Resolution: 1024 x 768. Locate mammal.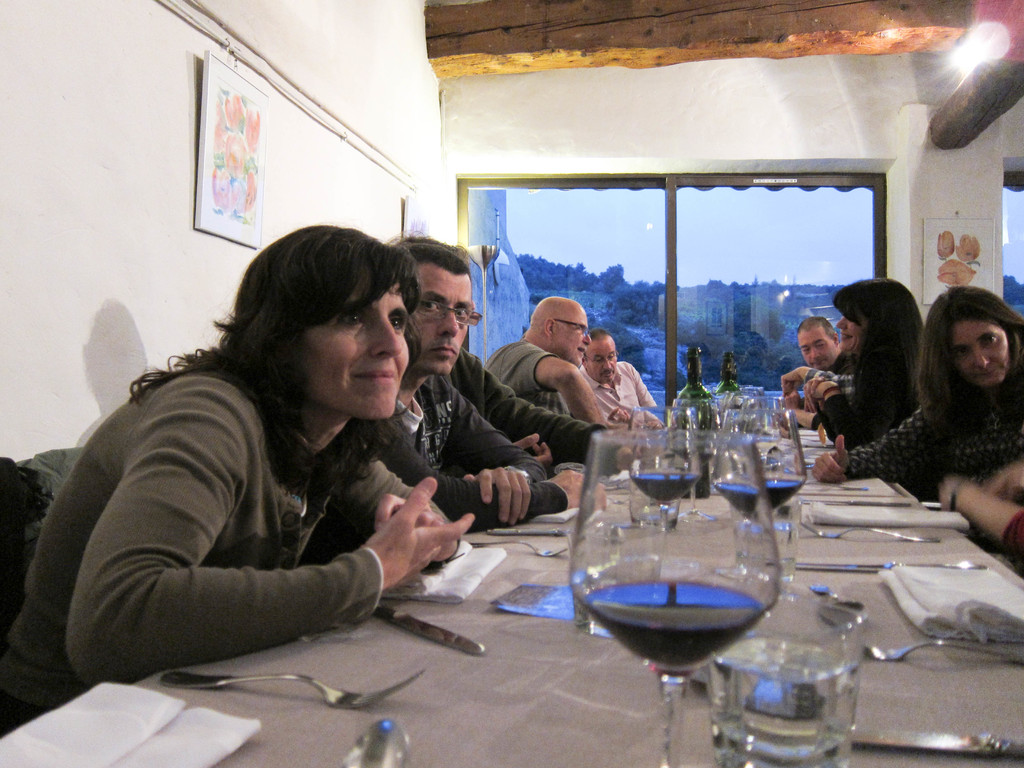
x1=568, y1=328, x2=662, y2=426.
